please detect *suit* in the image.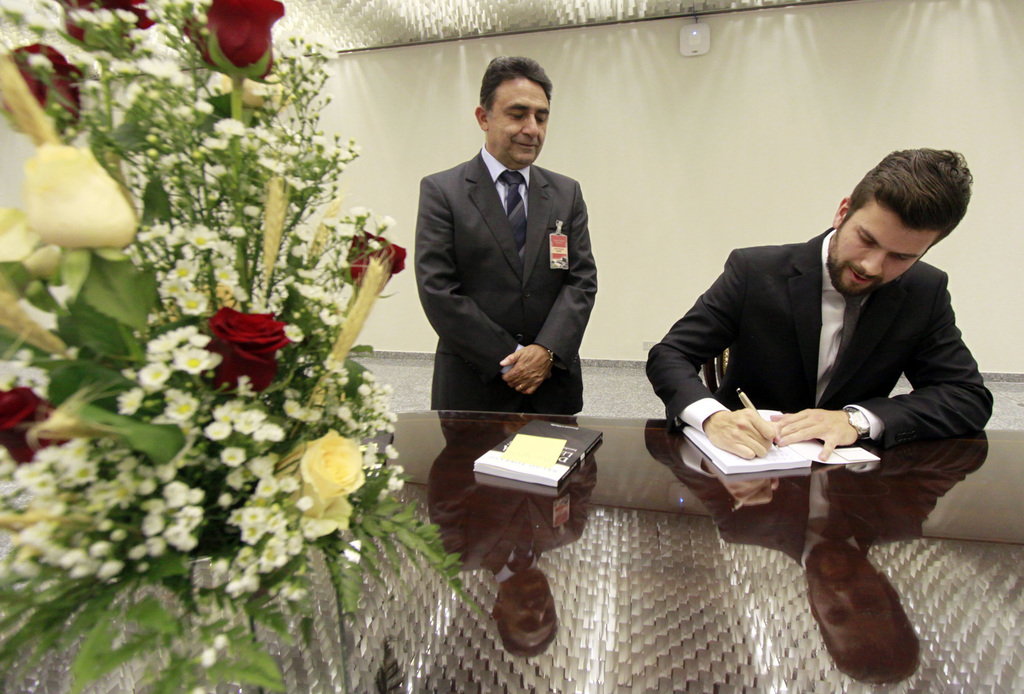
x1=647 y1=224 x2=992 y2=445.
